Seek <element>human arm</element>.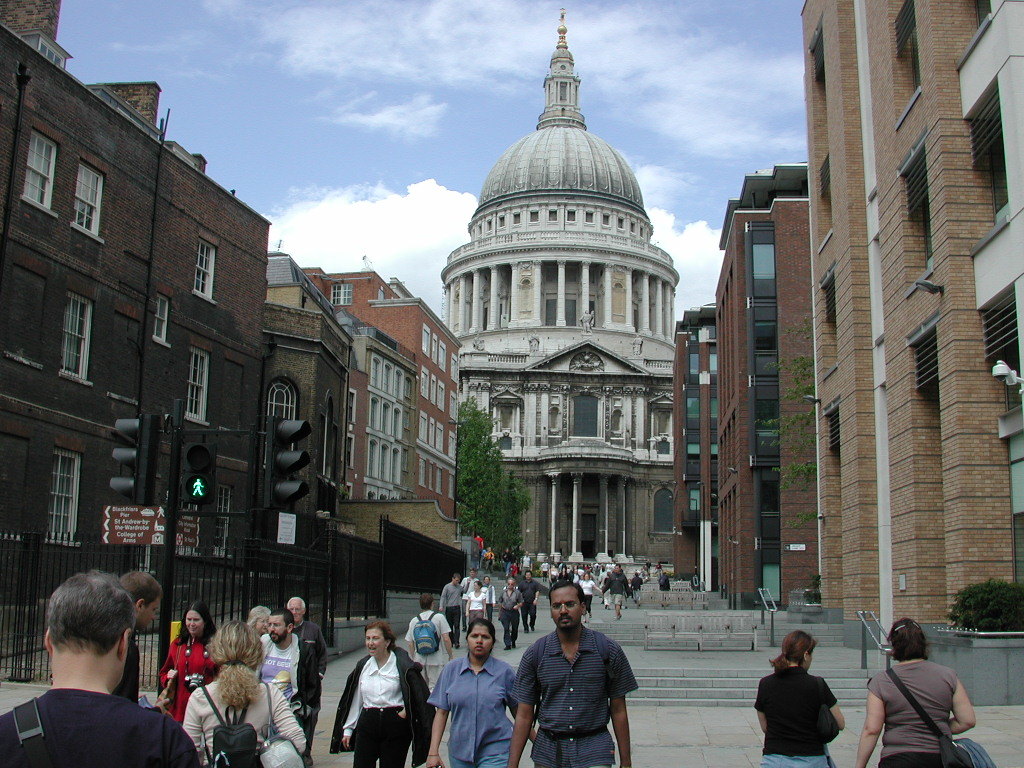
x1=402, y1=617, x2=414, y2=662.
